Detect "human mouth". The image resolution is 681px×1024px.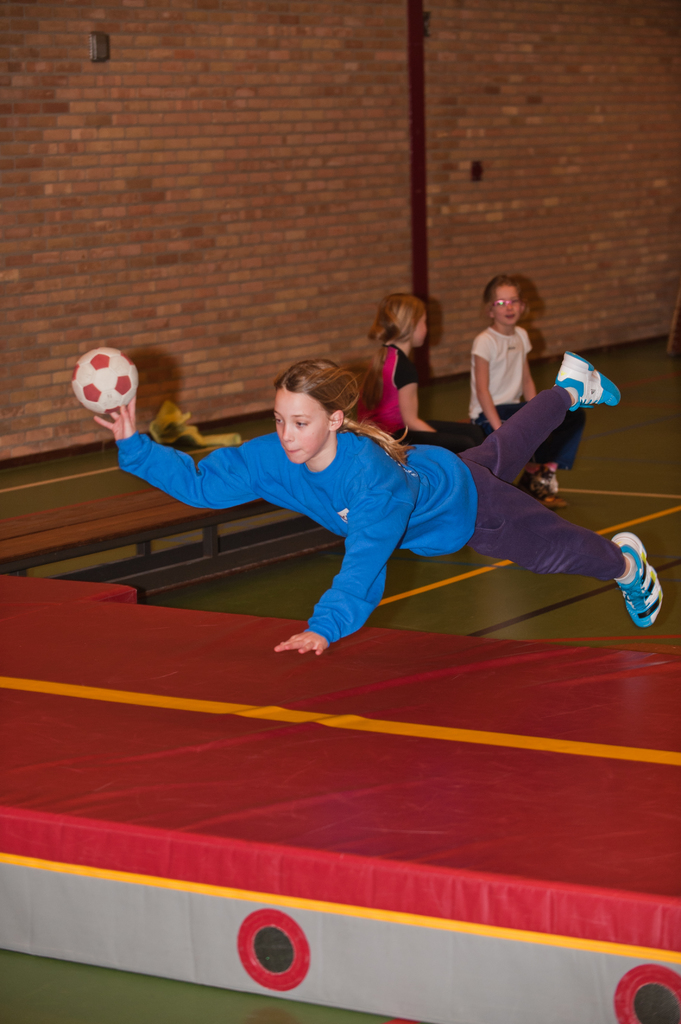
282, 442, 309, 466.
